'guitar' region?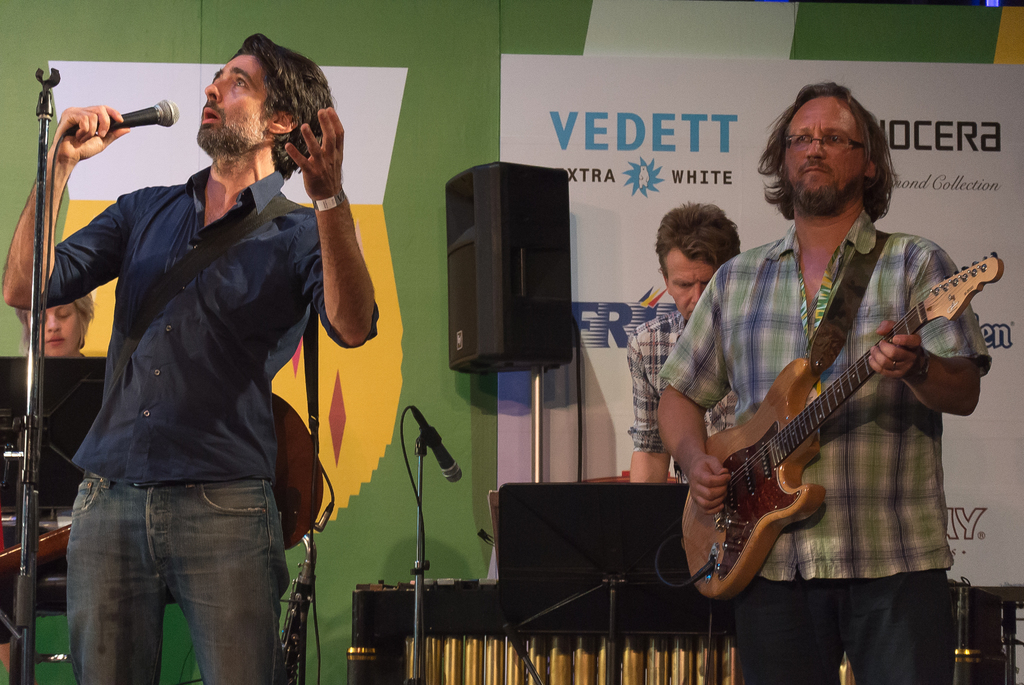
[0, 386, 329, 588]
